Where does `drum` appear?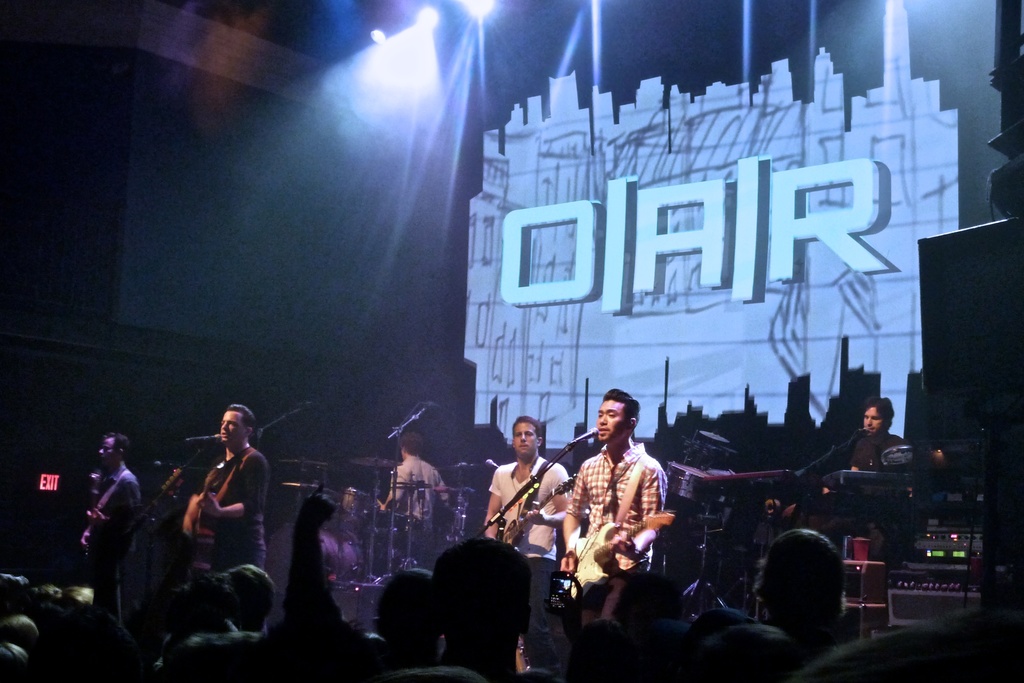
Appears at [340,490,377,516].
